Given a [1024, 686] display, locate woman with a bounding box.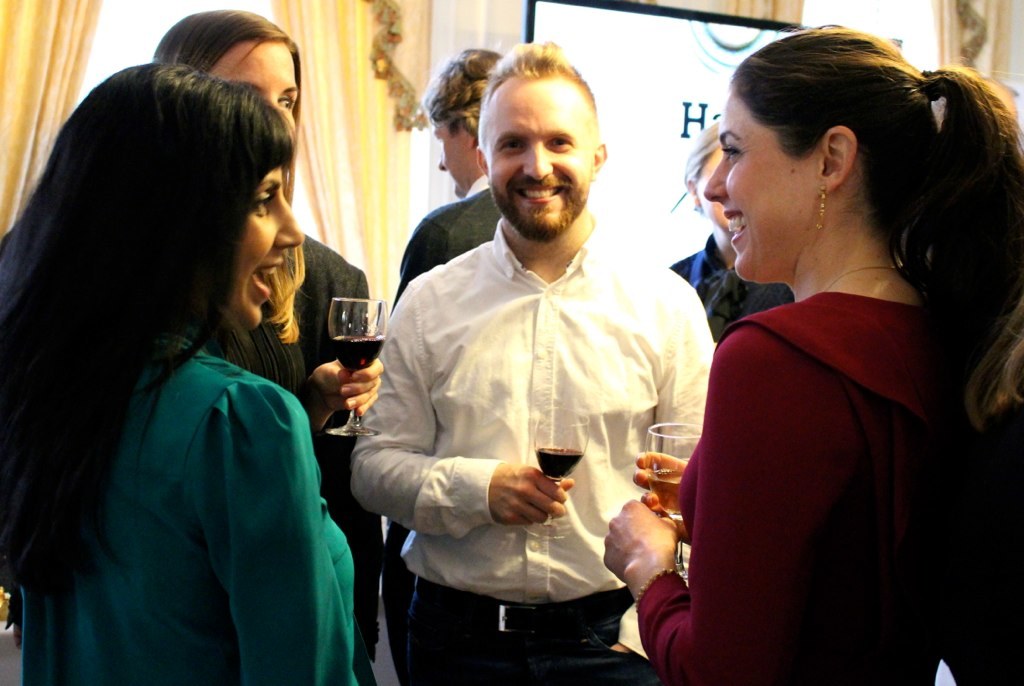
Located: (0, 57, 359, 685).
